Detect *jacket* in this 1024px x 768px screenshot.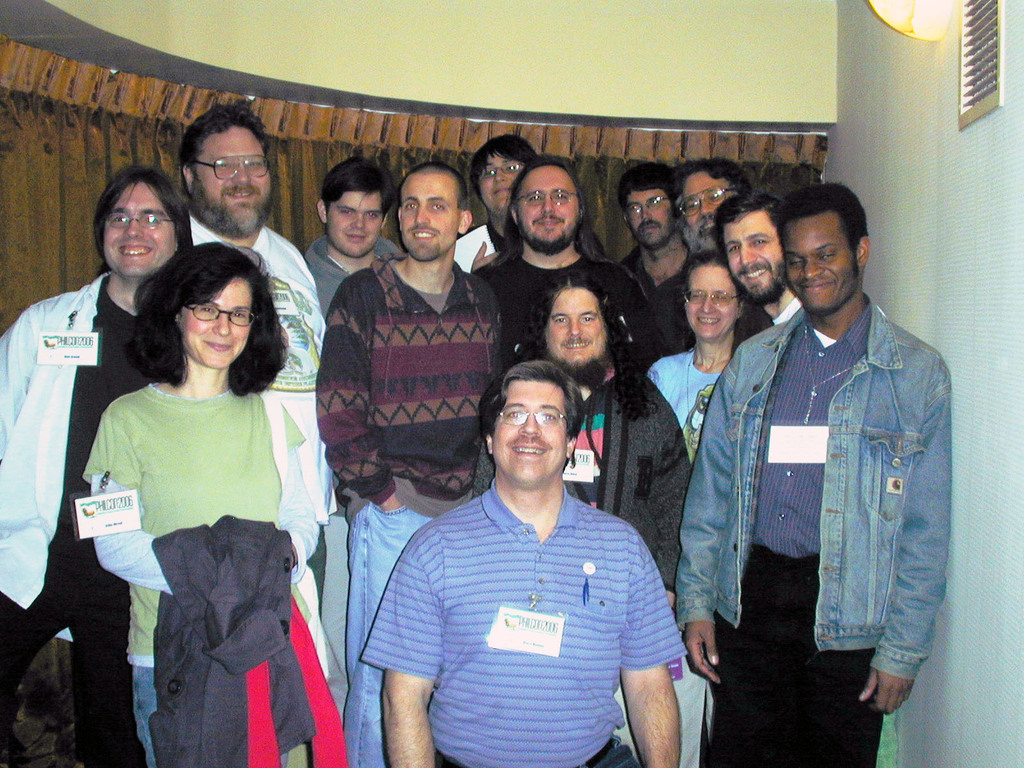
Detection: bbox(470, 362, 694, 587).
